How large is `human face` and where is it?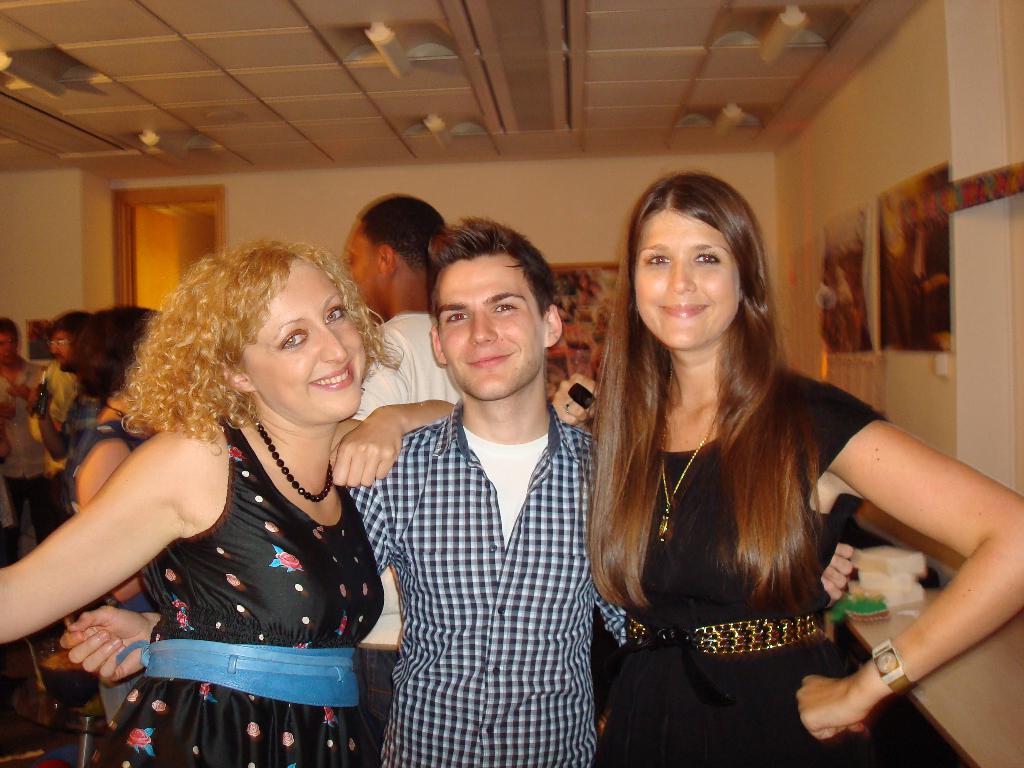
Bounding box: BBox(339, 214, 383, 327).
